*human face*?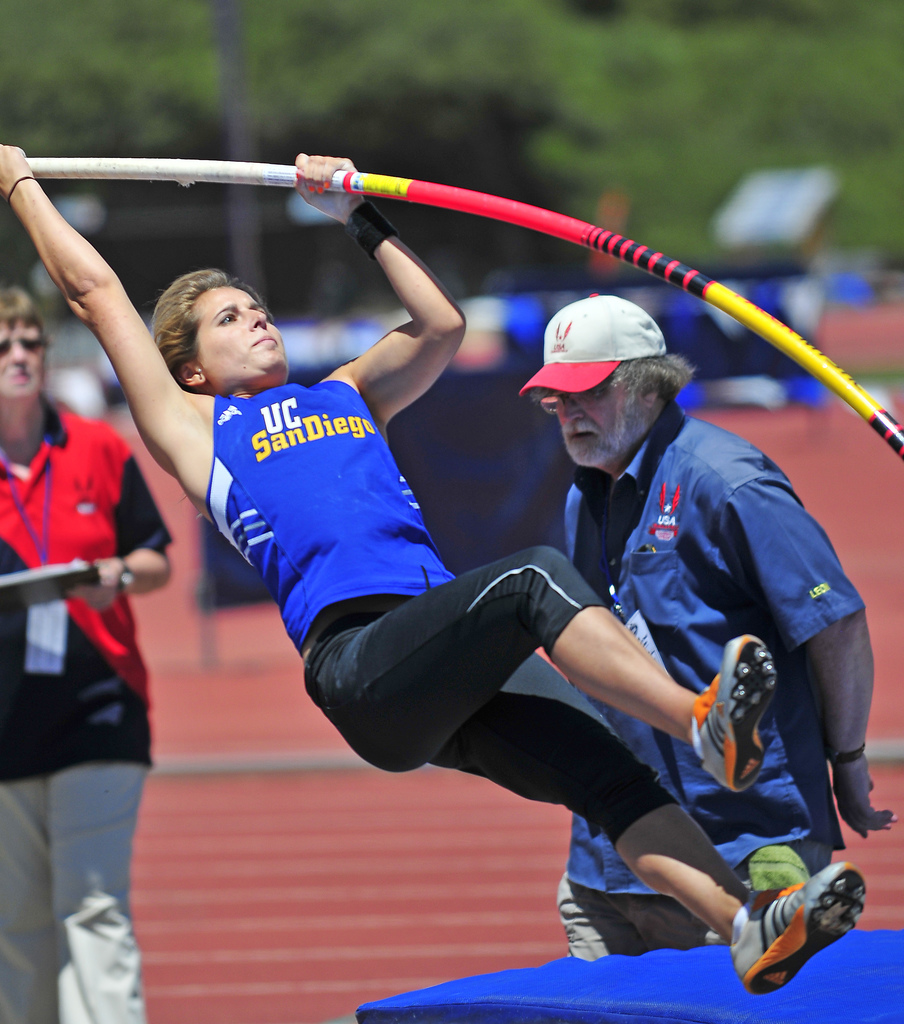
<box>193,290,279,385</box>
